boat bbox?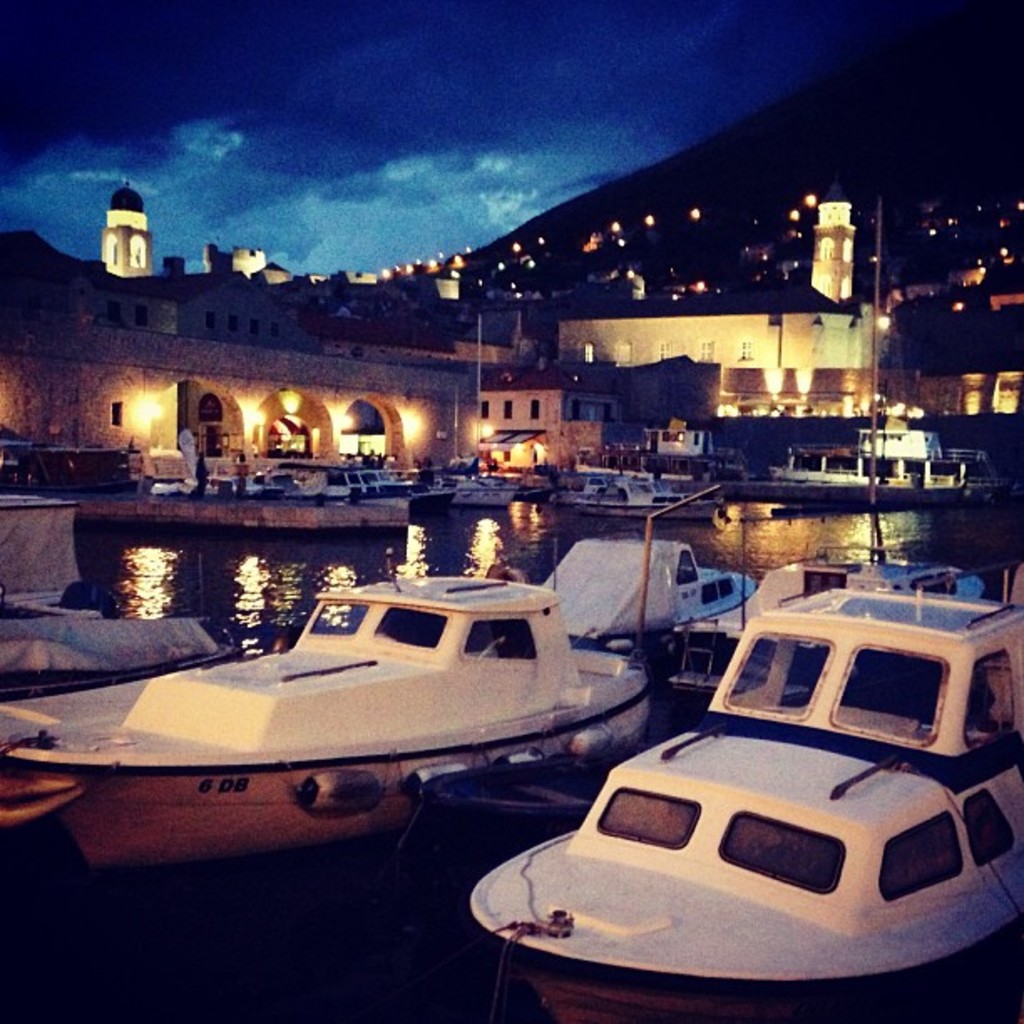
region(0, 485, 92, 621)
